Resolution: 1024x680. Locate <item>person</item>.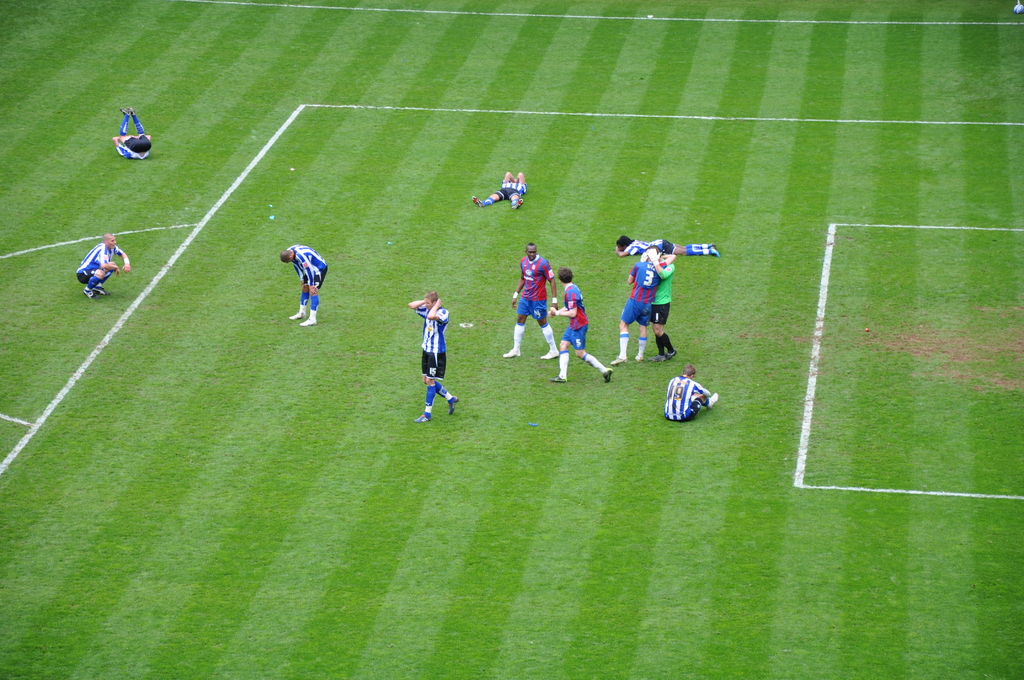
411, 291, 465, 422.
